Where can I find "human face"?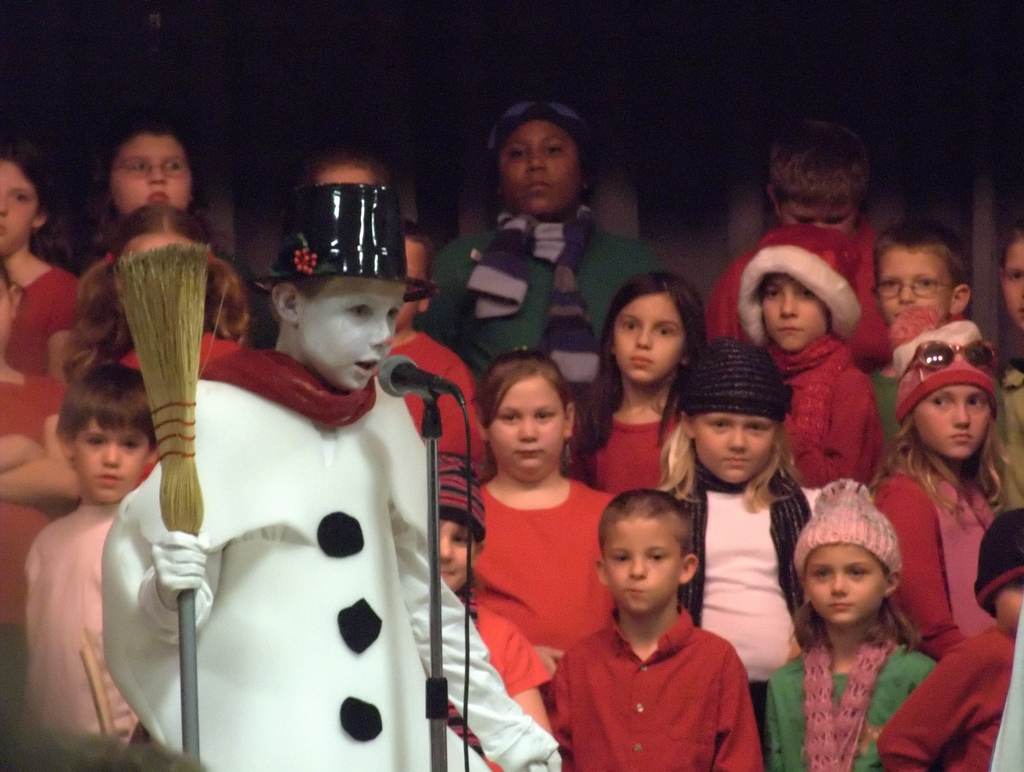
You can find it at [left=694, top=412, right=772, bottom=483].
